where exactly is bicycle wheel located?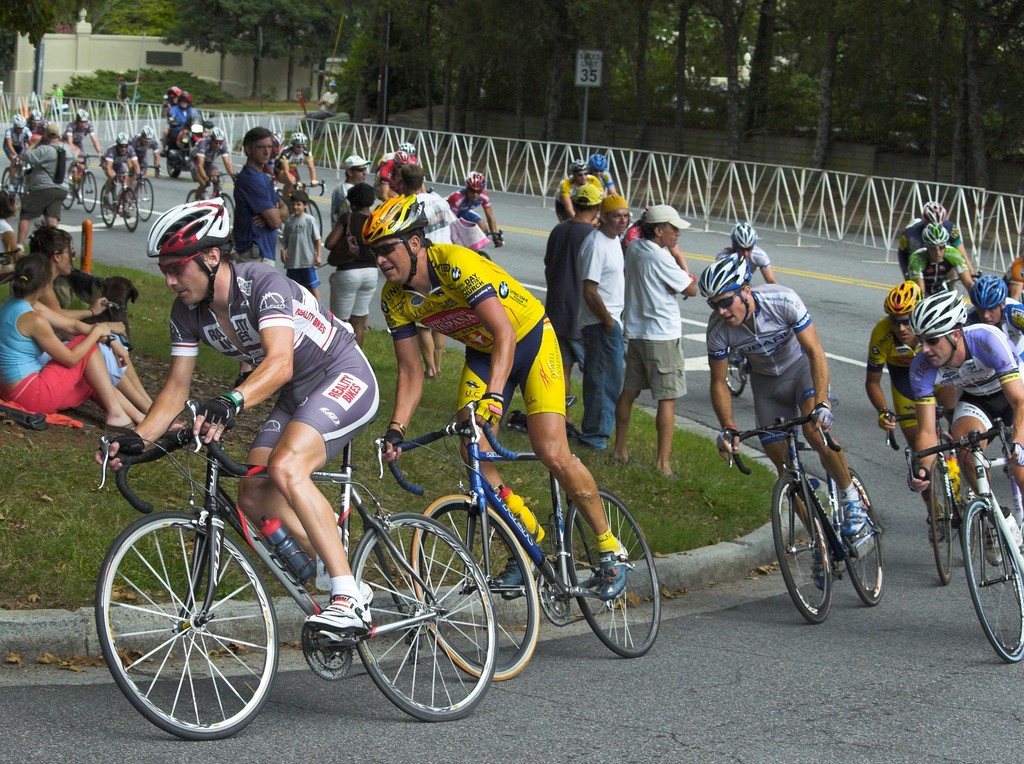
Its bounding box is box=[304, 201, 322, 239].
